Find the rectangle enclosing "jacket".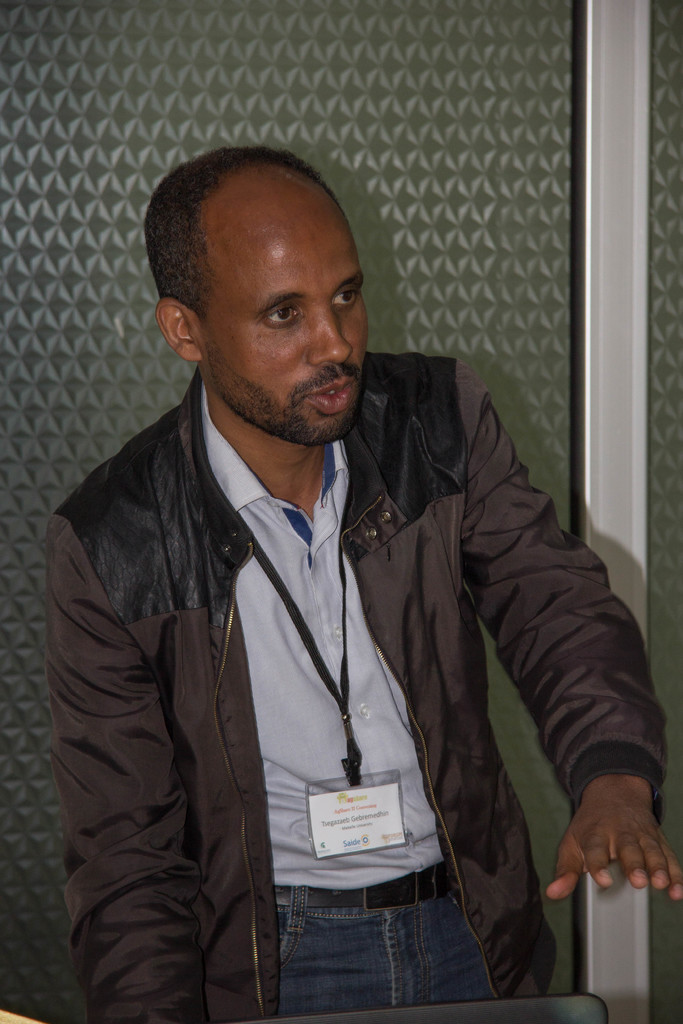
{"x1": 23, "y1": 252, "x2": 620, "y2": 987}.
